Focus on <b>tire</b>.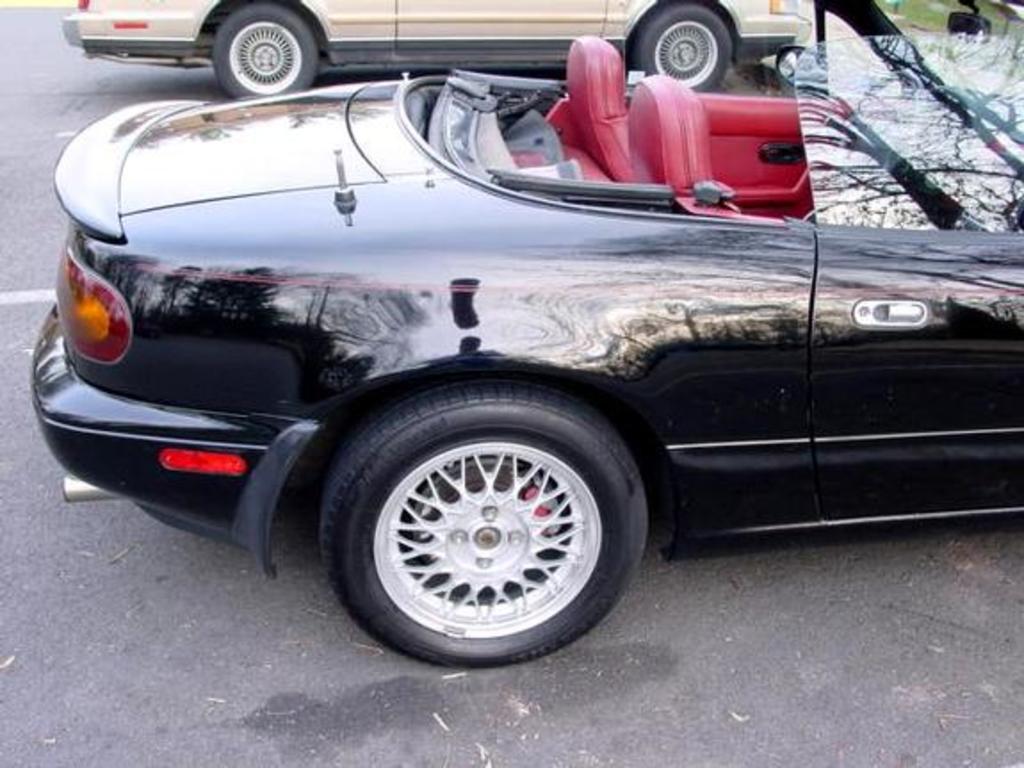
Focused at left=627, top=0, right=728, bottom=96.
